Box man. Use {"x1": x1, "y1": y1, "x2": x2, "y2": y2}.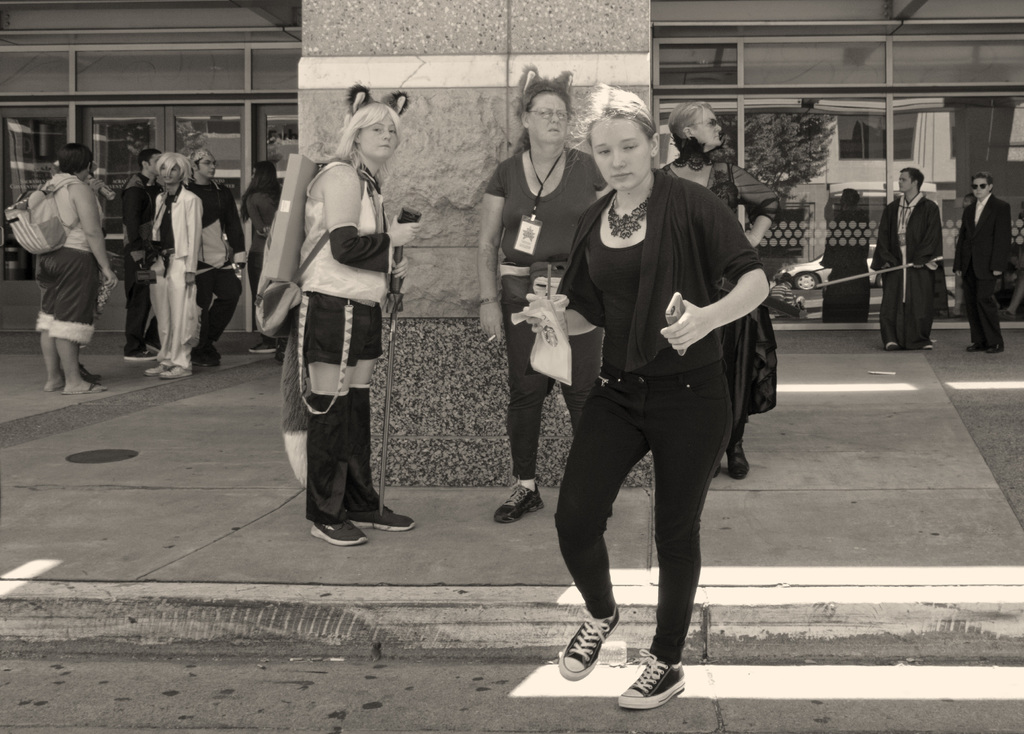
{"x1": 185, "y1": 146, "x2": 246, "y2": 367}.
